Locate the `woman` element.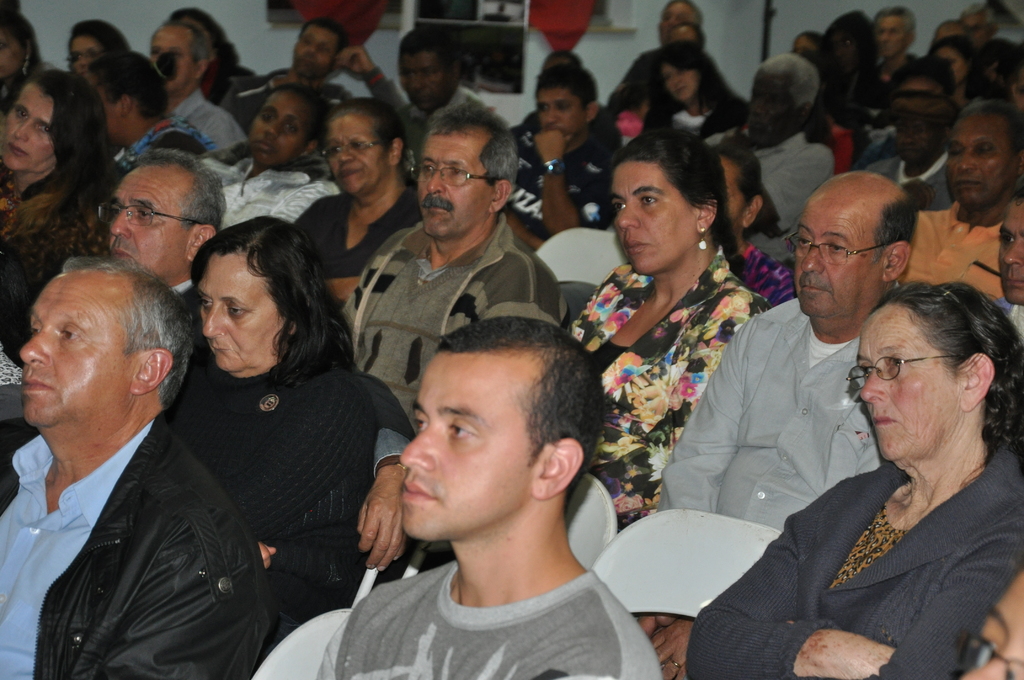
Element bbox: {"left": 168, "top": 4, "right": 262, "bottom": 129}.
